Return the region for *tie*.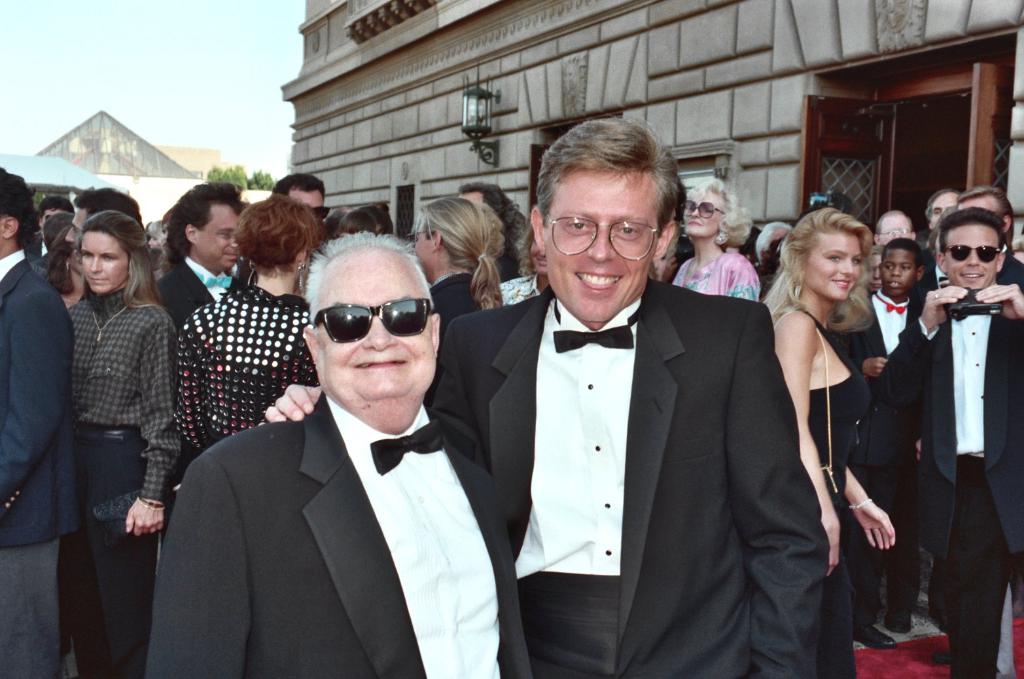
<region>372, 420, 444, 477</region>.
